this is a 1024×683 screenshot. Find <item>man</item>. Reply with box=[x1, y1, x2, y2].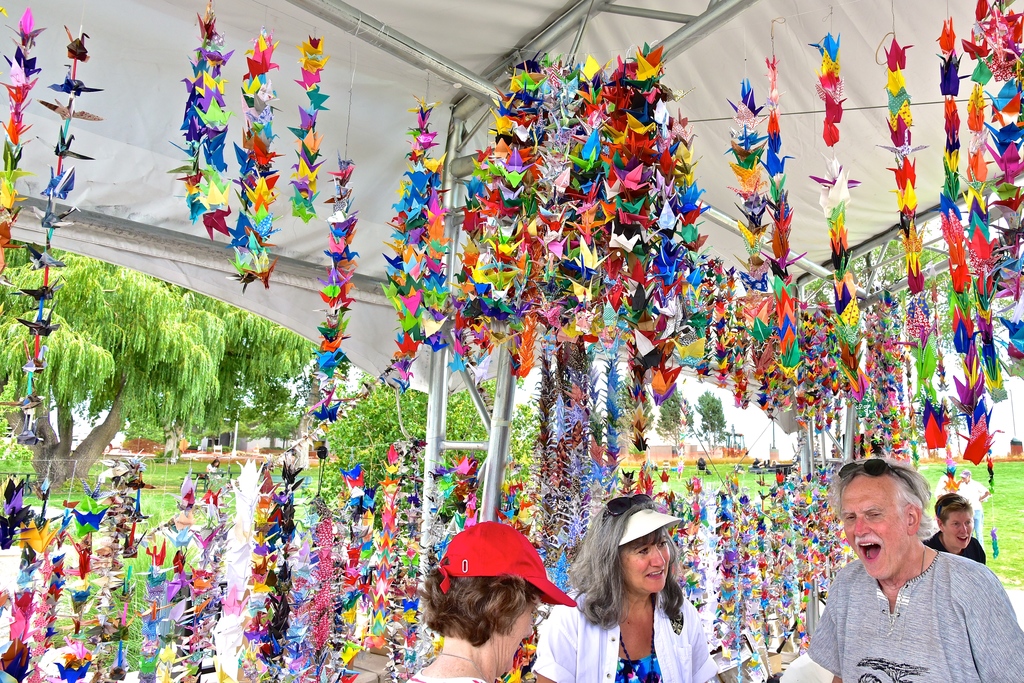
box=[796, 472, 1012, 682].
